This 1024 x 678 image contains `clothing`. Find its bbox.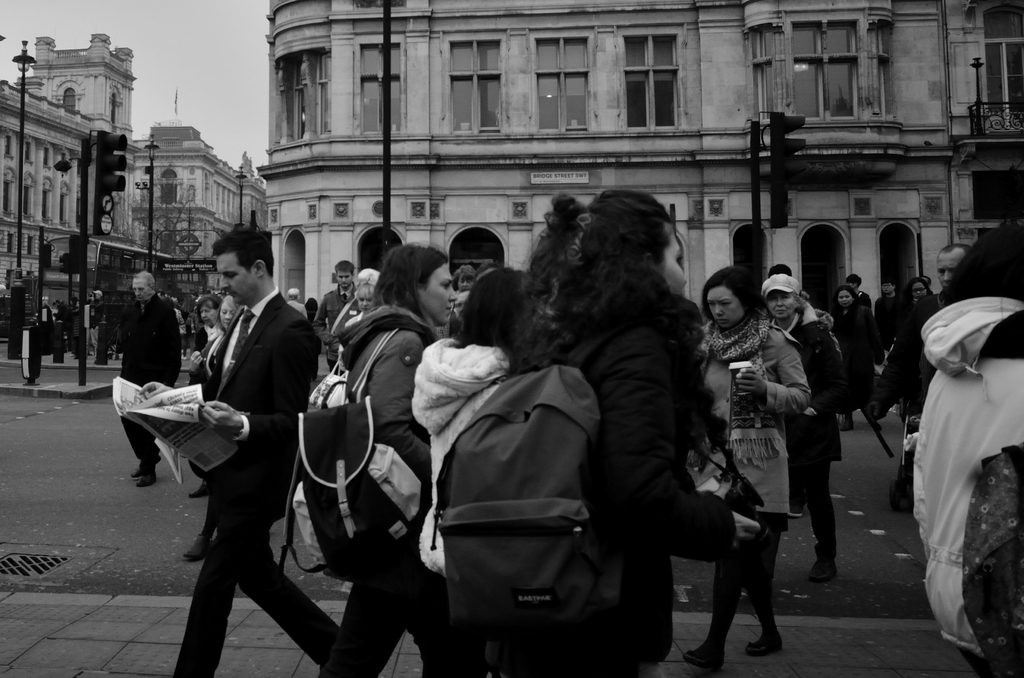
[403,331,511,674].
